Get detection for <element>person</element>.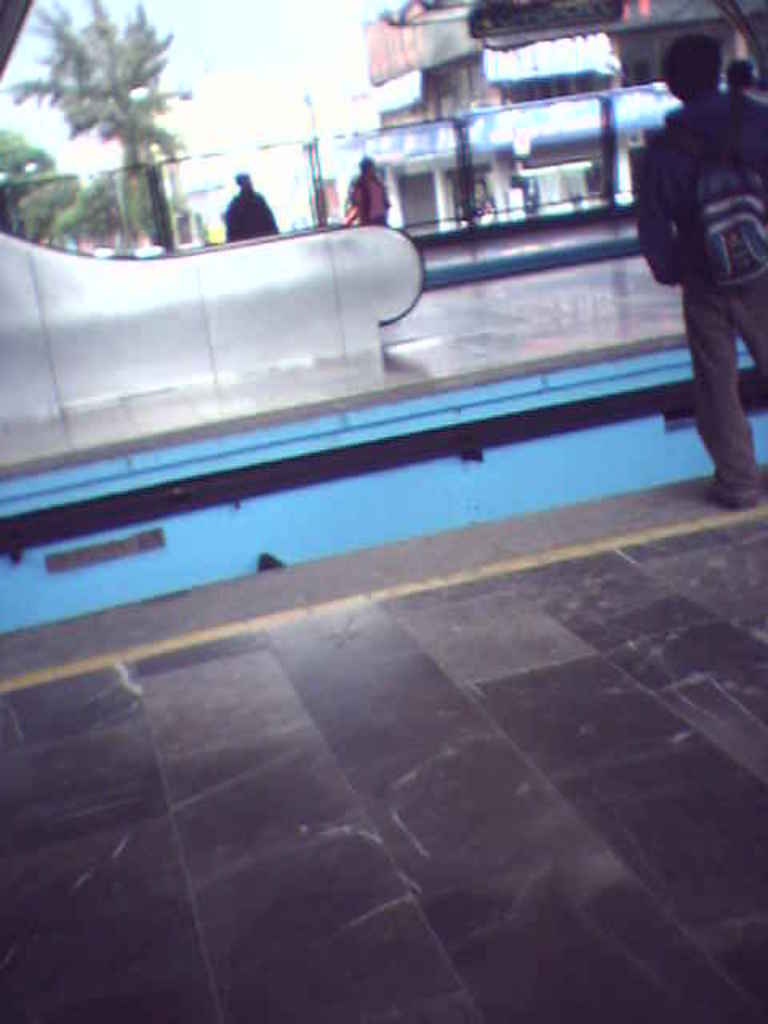
Detection: <bbox>645, 22, 757, 472</bbox>.
